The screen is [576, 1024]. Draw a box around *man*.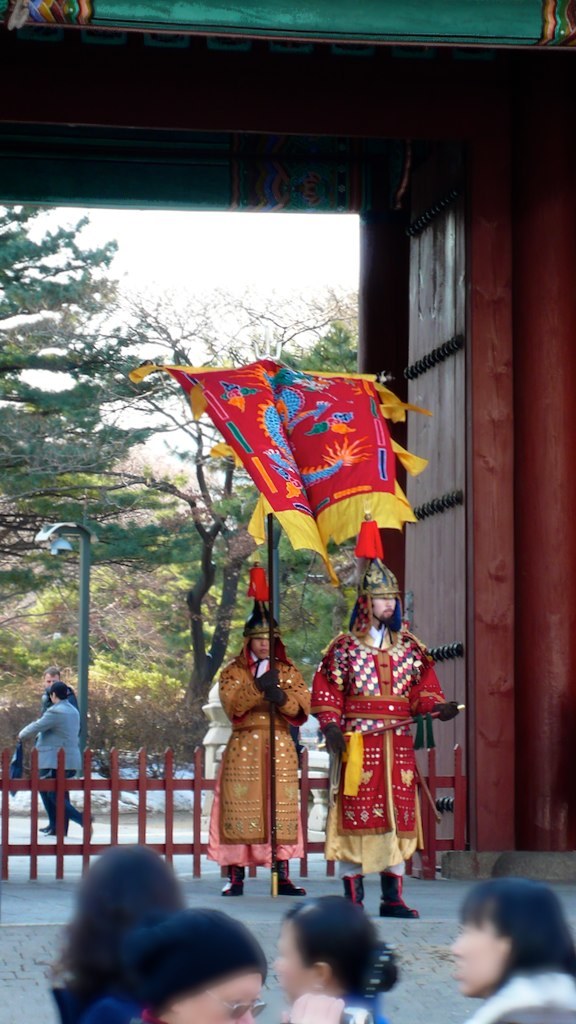
[17, 679, 99, 836].
